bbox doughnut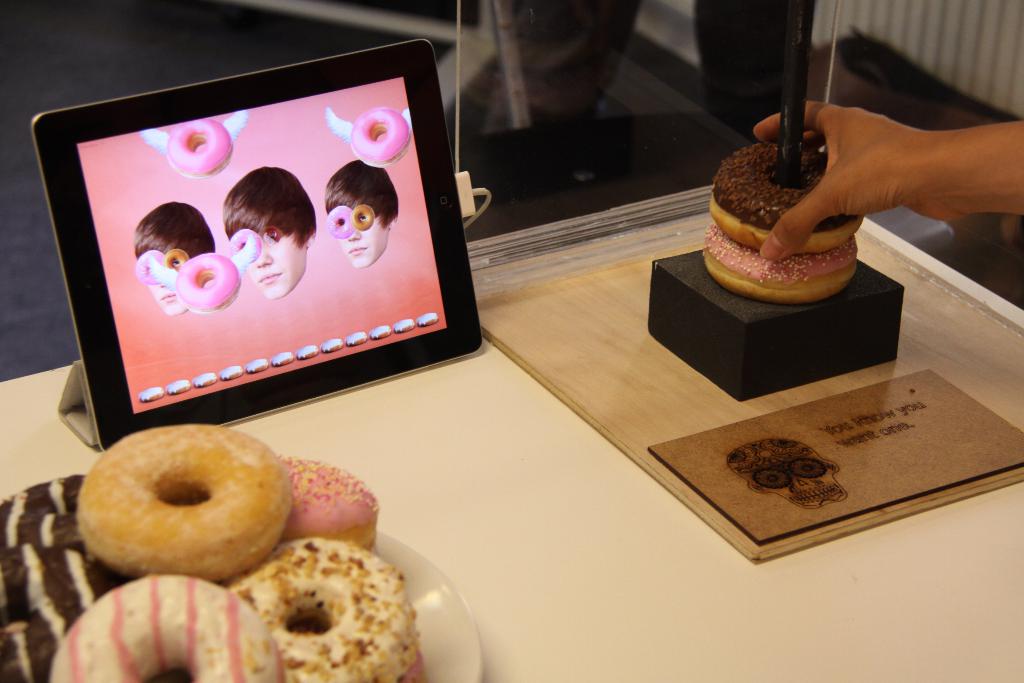
rect(710, 142, 858, 252)
